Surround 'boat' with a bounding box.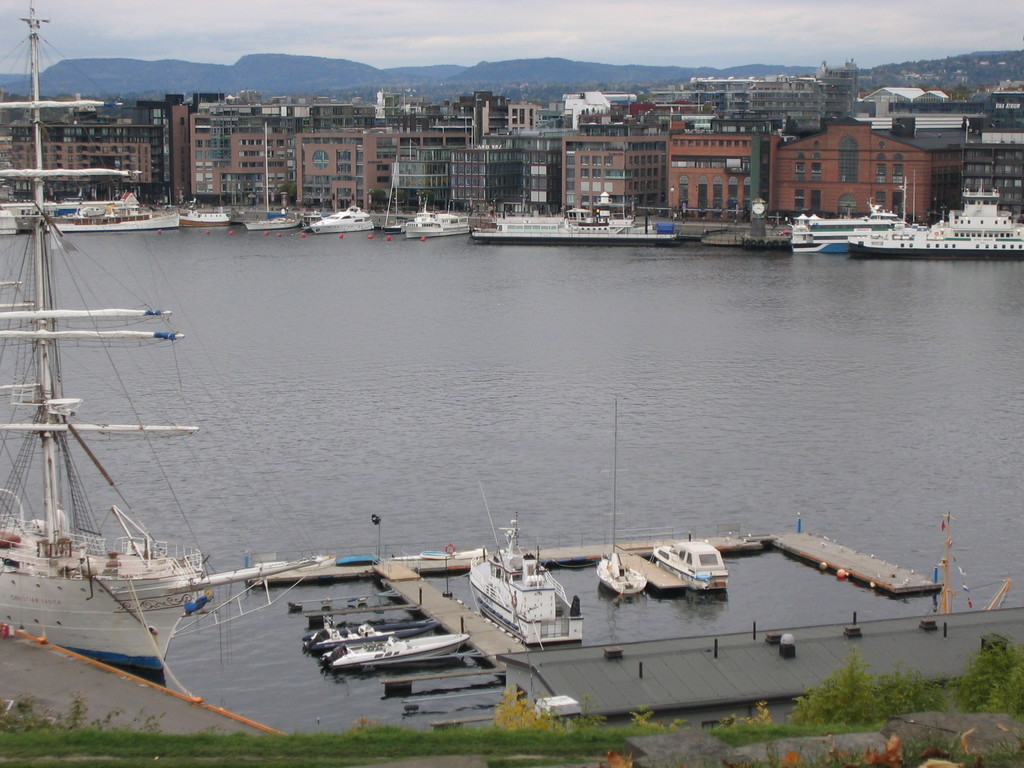
[x1=595, y1=548, x2=646, y2=597].
